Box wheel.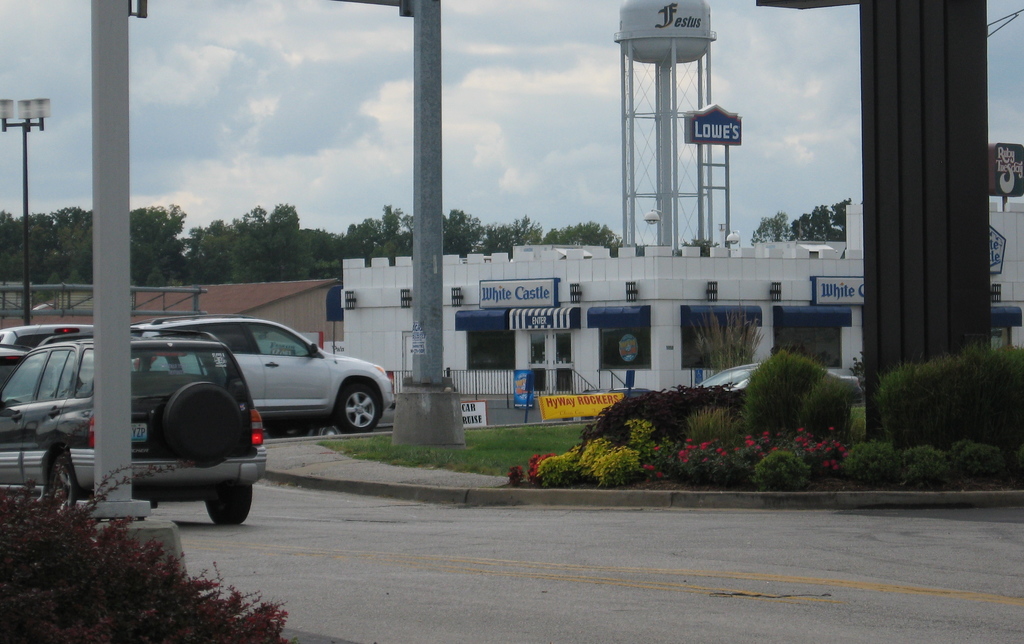
335, 383, 380, 433.
